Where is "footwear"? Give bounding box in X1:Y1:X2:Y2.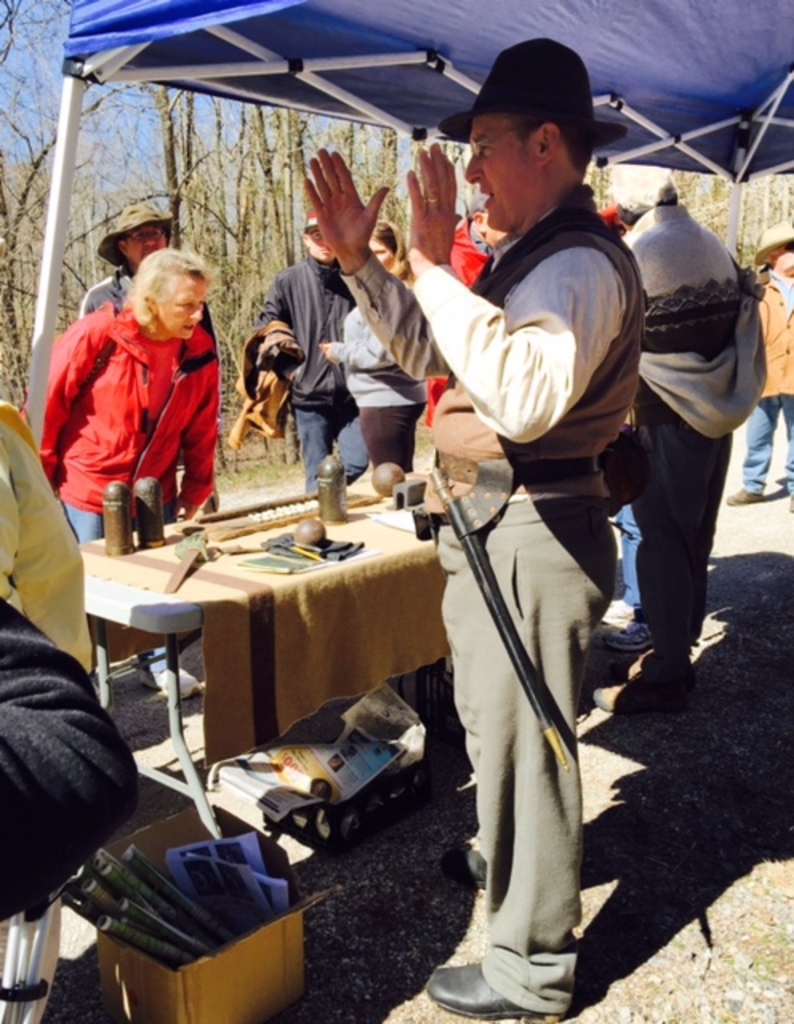
722:480:767:510.
